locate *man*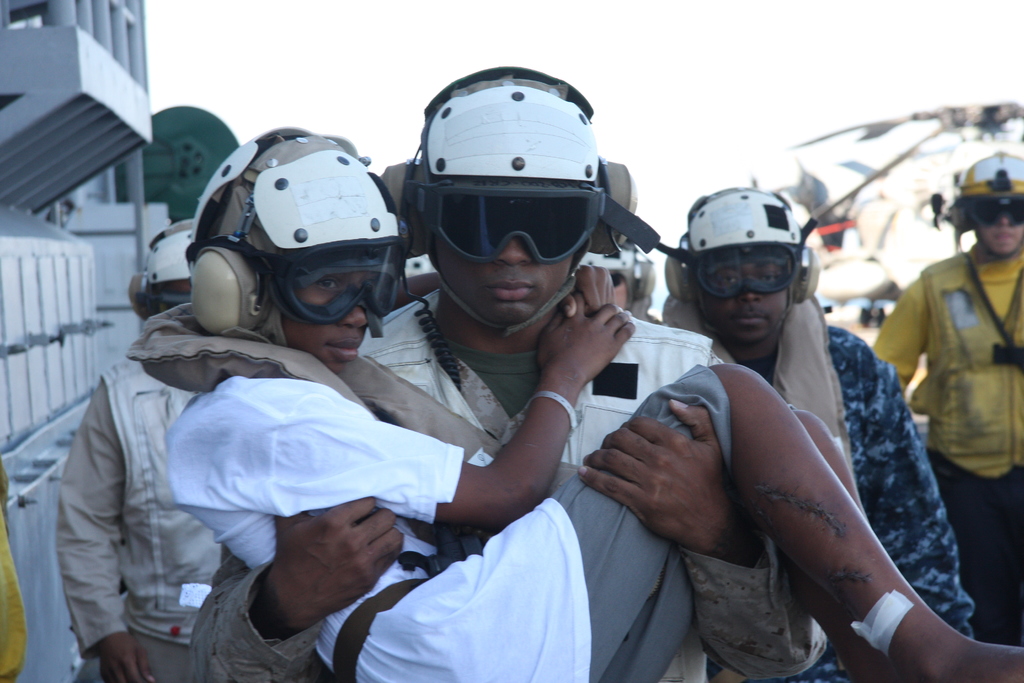
box=[867, 145, 1023, 648]
